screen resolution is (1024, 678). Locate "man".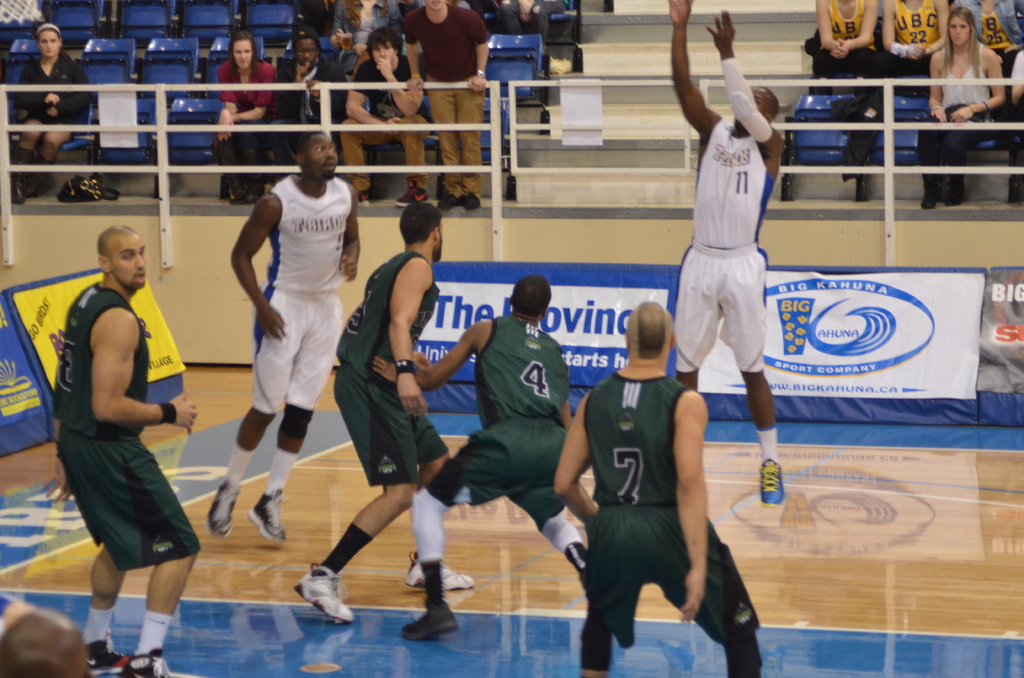
[291, 197, 480, 627].
